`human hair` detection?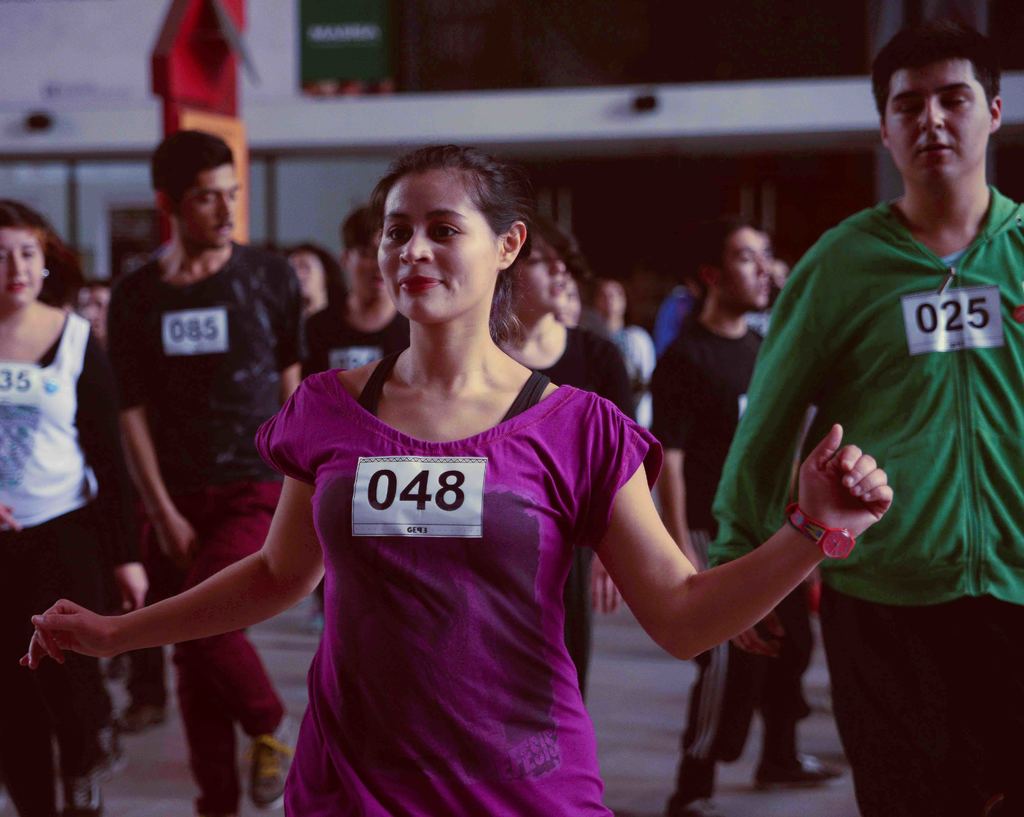
pyautogui.locateOnScreen(345, 202, 382, 262)
